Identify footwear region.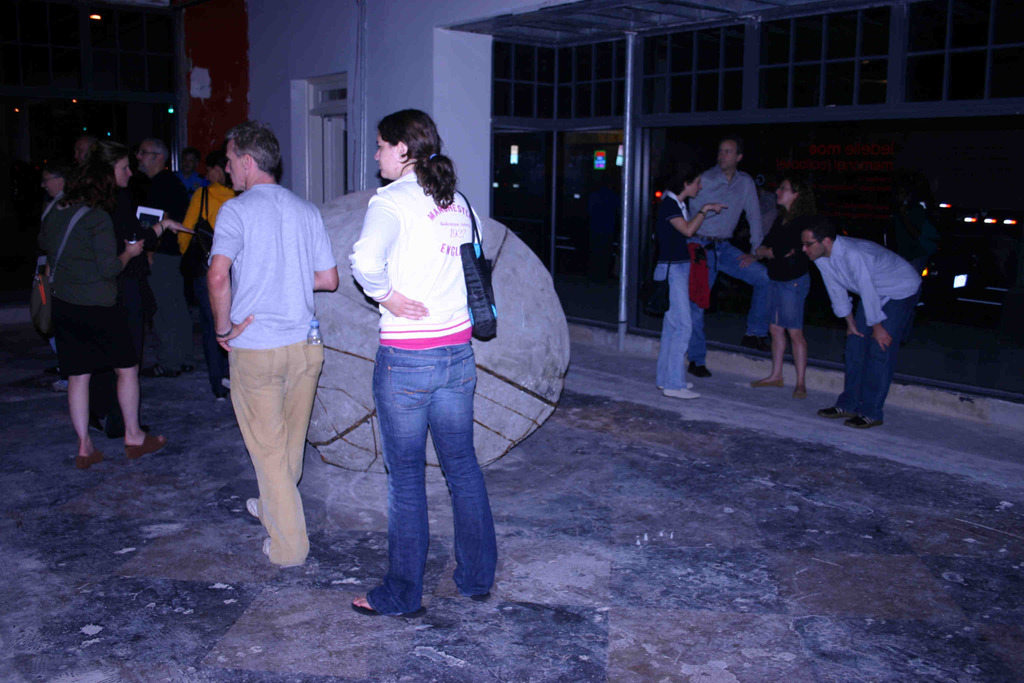
Region: l=650, t=379, r=693, b=391.
